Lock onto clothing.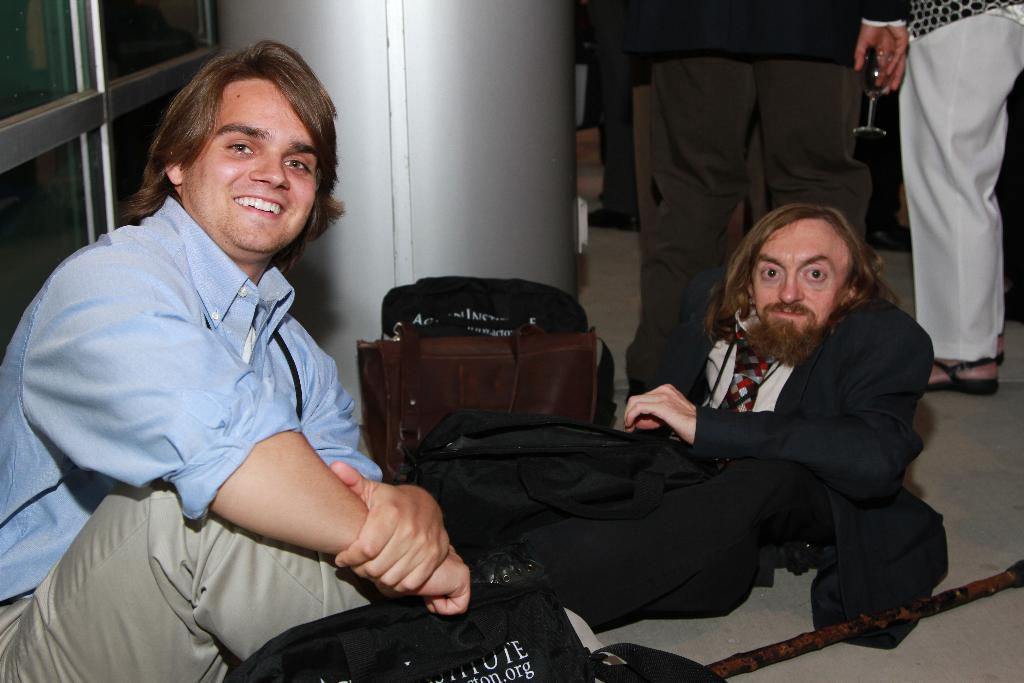
Locked: 0 190 389 682.
